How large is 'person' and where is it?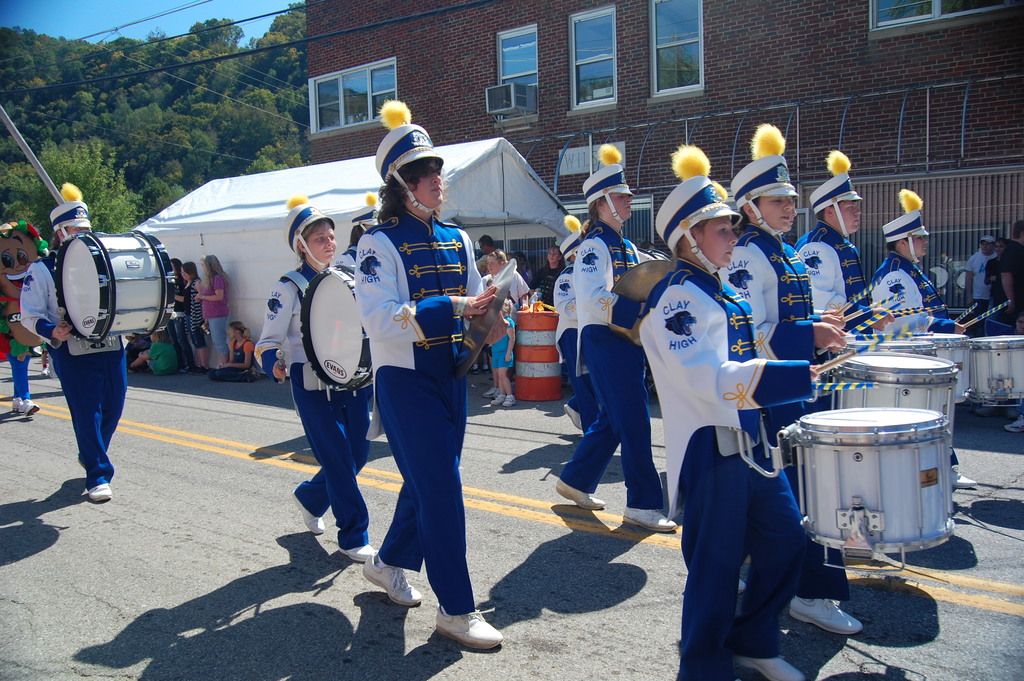
Bounding box: <bbox>788, 191, 897, 367</bbox>.
